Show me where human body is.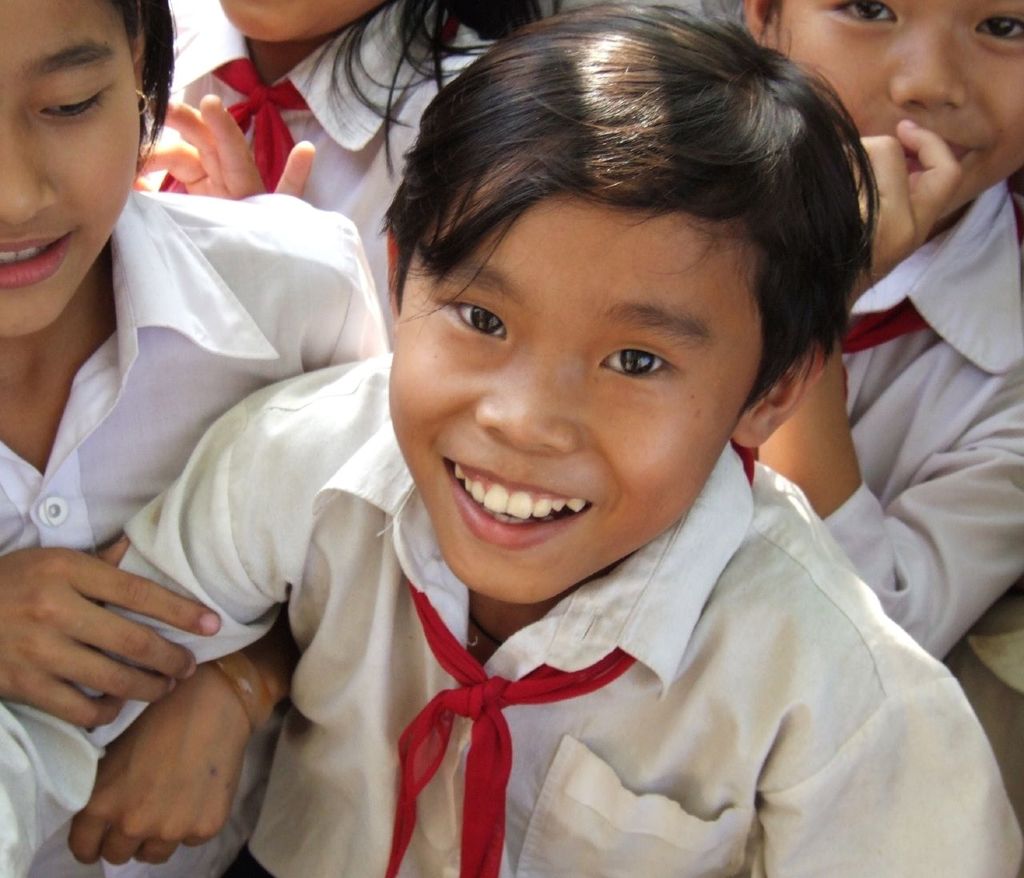
human body is at 122 1 498 340.
